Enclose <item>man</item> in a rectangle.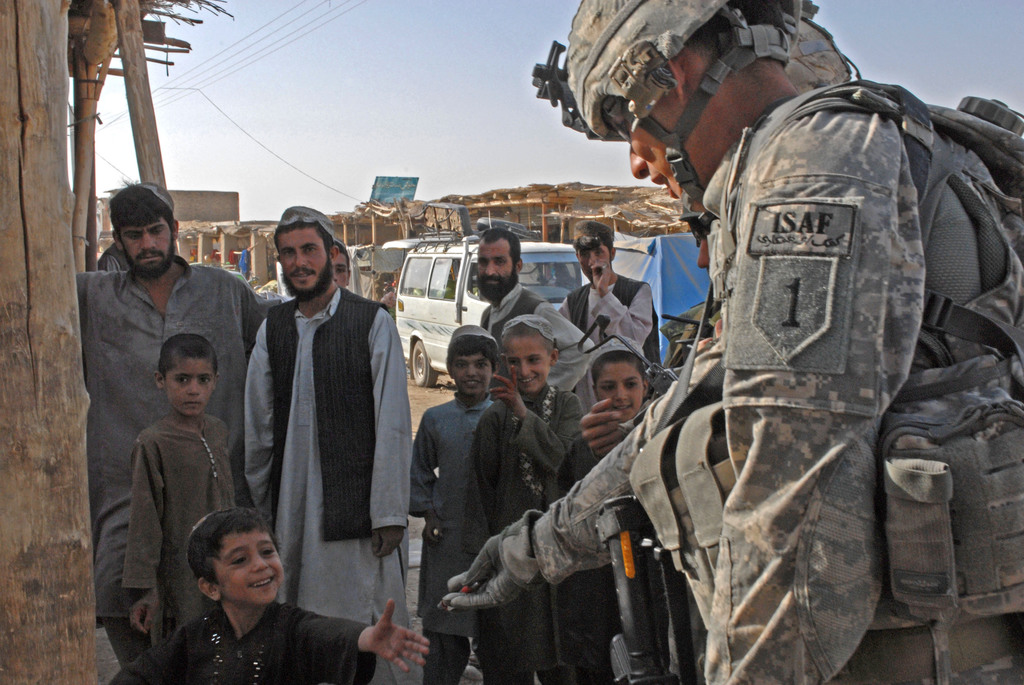
rect(475, 228, 591, 393).
